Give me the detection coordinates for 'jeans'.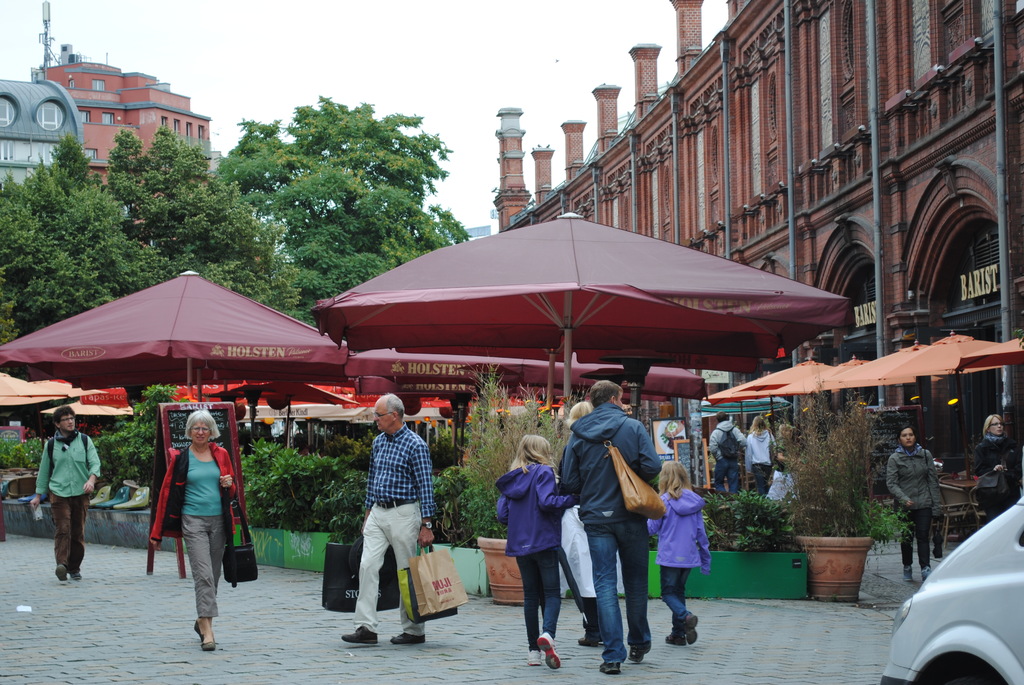
<box>514,549,560,653</box>.
